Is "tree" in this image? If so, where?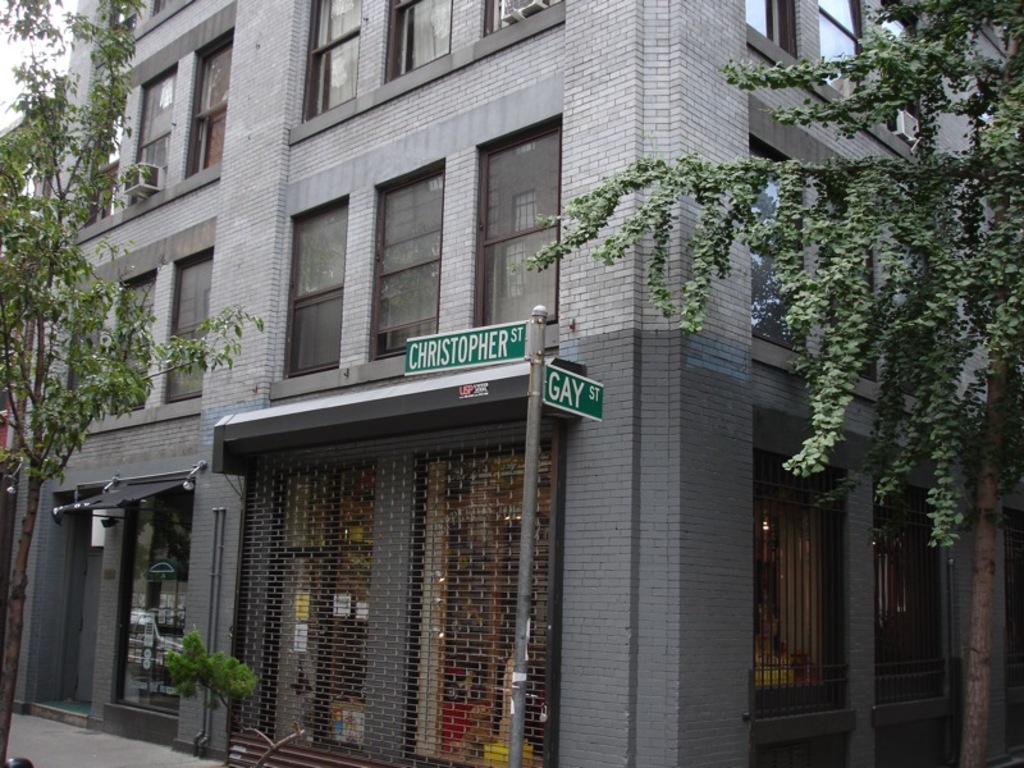
Yes, at x1=0, y1=3, x2=257, y2=756.
